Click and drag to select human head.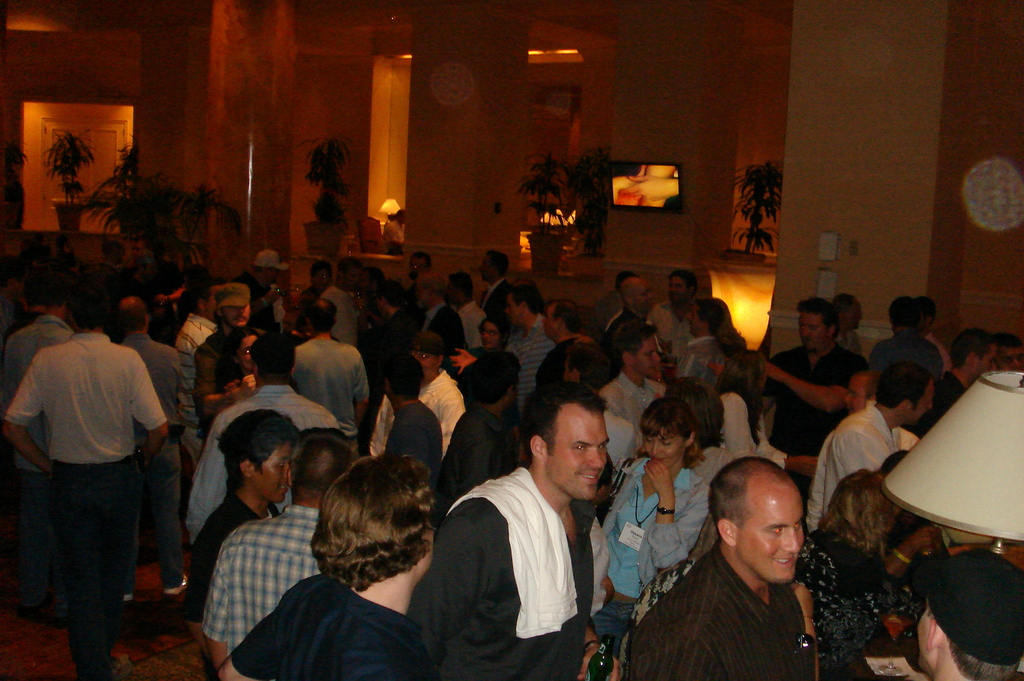
Selection: bbox=(596, 460, 620, 506).
